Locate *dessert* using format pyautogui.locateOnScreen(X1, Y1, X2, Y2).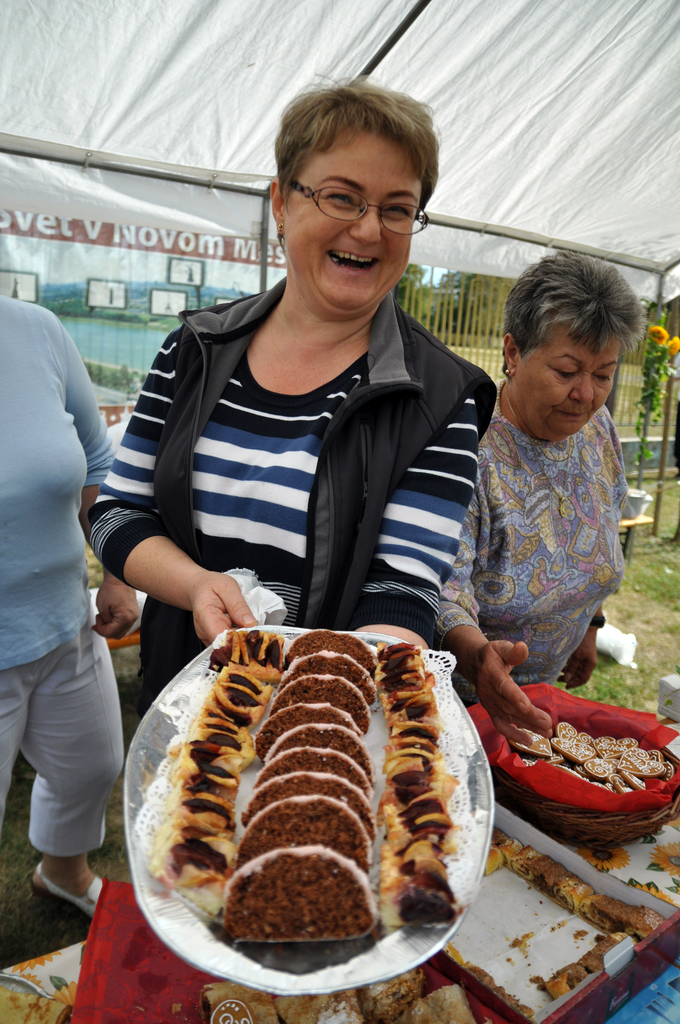
pyautogui.locateOnScreen(192, 982, 271, 1023).
